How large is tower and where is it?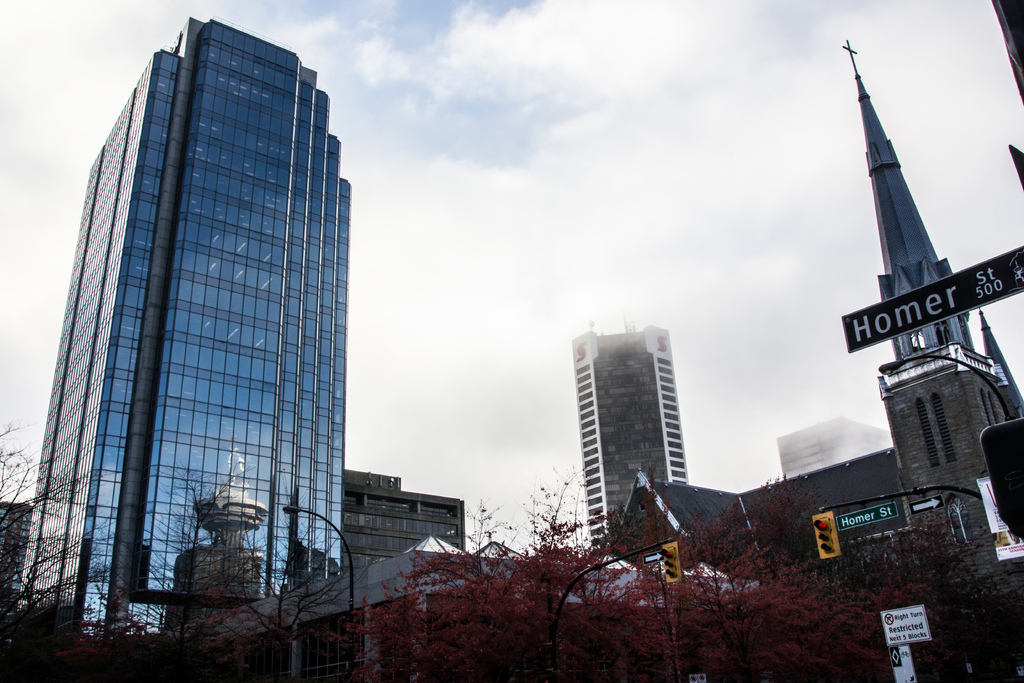
Bounding box: bbox=(568, 313, 686, 543).
